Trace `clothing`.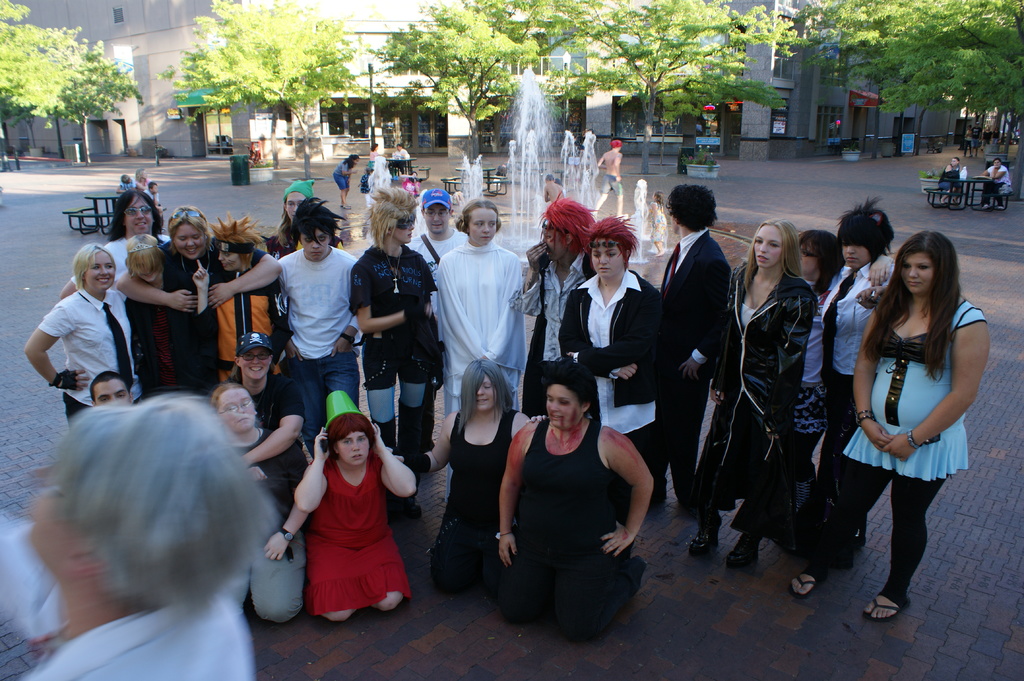
Traced to 598,174,625,196.
